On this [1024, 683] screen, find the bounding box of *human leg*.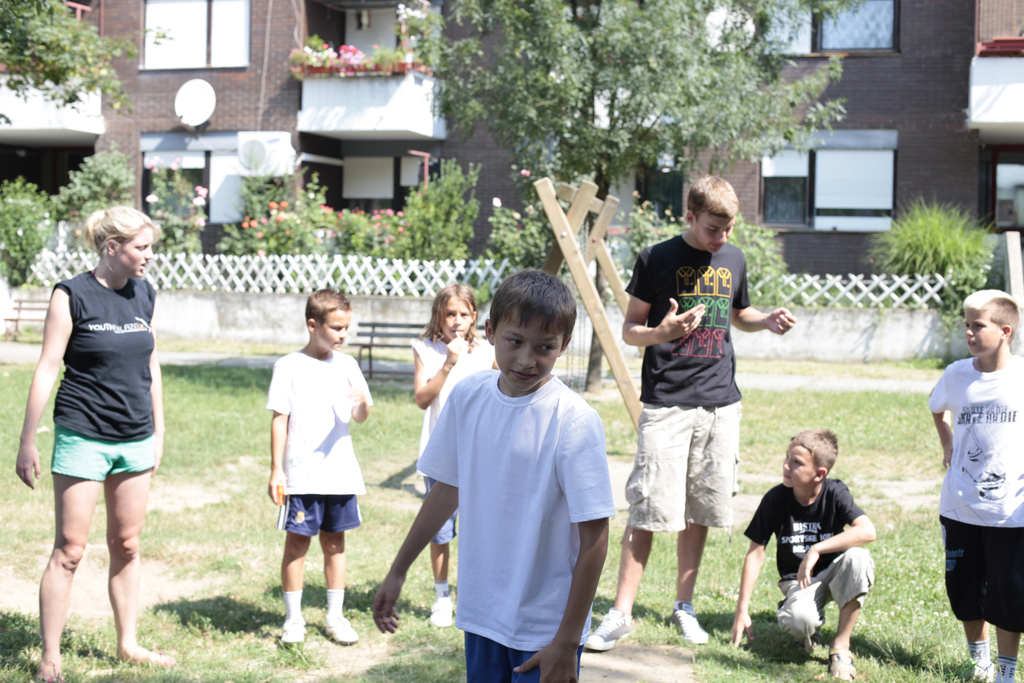
Bounding box: Rect(669, 525, 710, 642).
